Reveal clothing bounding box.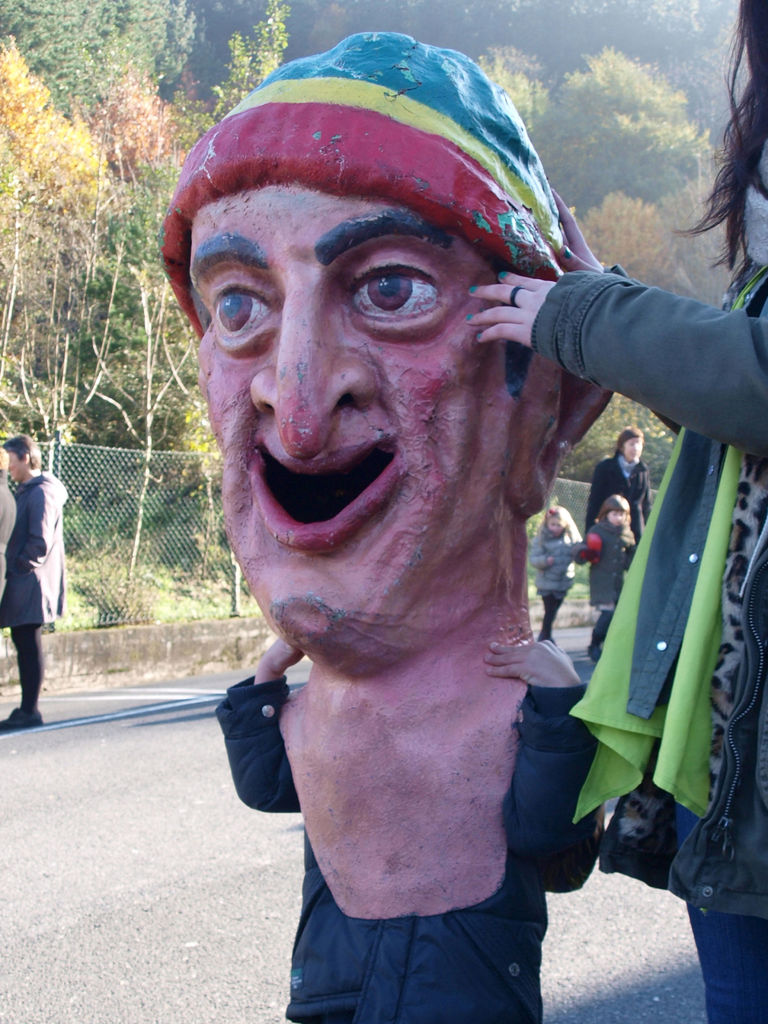
Revealed: (x1=0, y1=468, x2=72, y2=700).
